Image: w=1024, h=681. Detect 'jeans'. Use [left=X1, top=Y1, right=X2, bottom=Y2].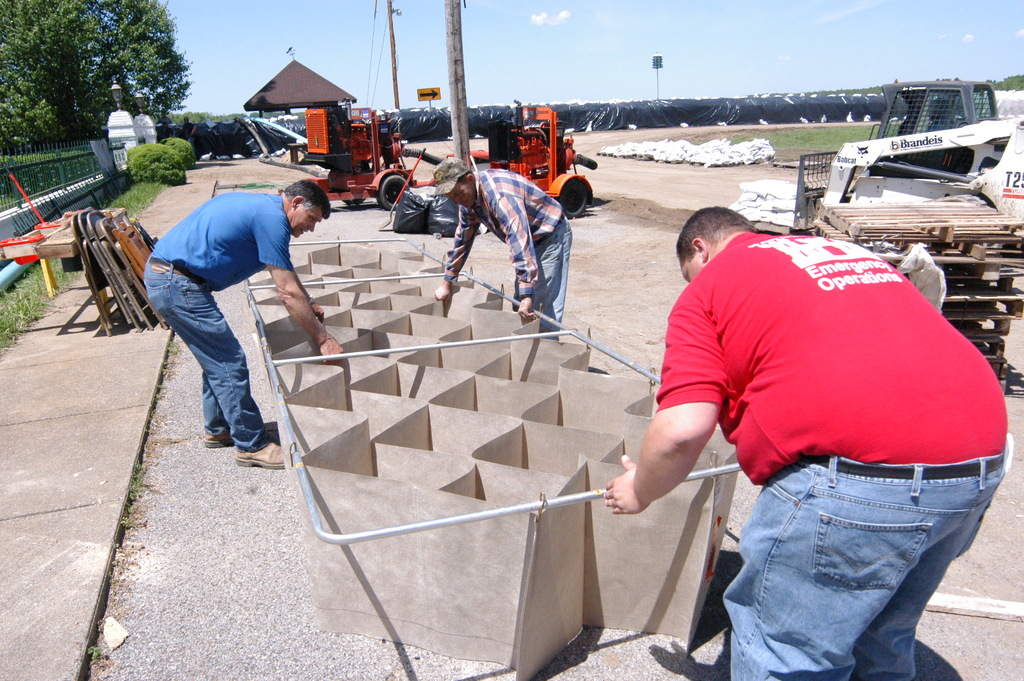
[left=138, top=253, right=268, bottom=454].
